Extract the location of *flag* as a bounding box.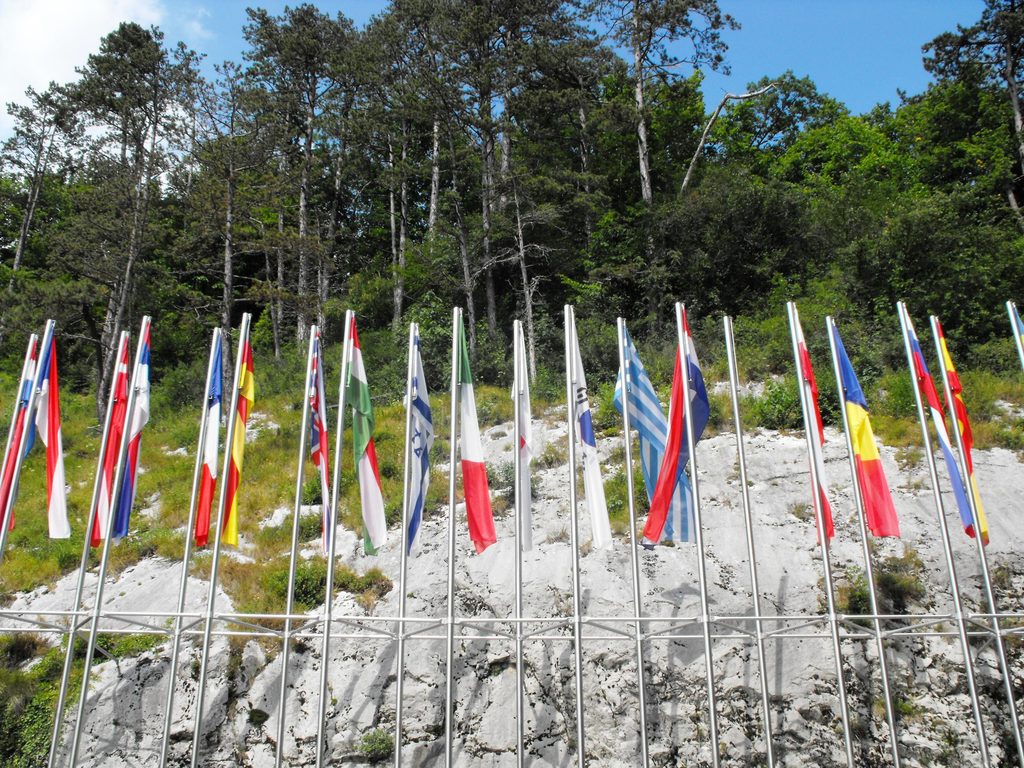
(left=114, top=316, right=159, bottom=552).
